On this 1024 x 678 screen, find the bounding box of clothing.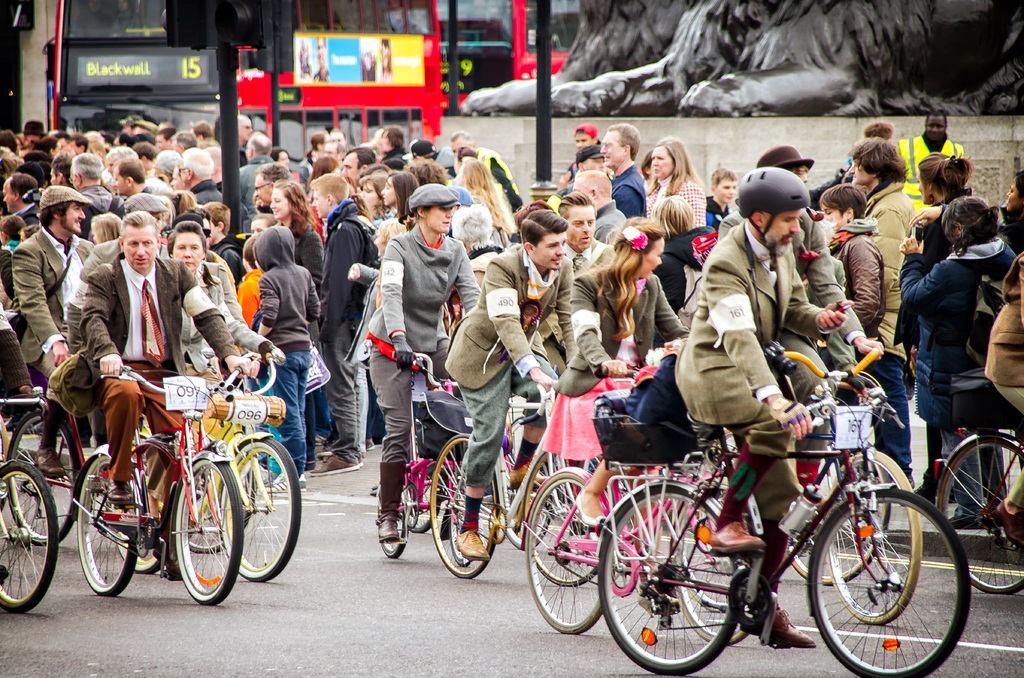
Bounding box: locate(586, 198, 626, 244).
